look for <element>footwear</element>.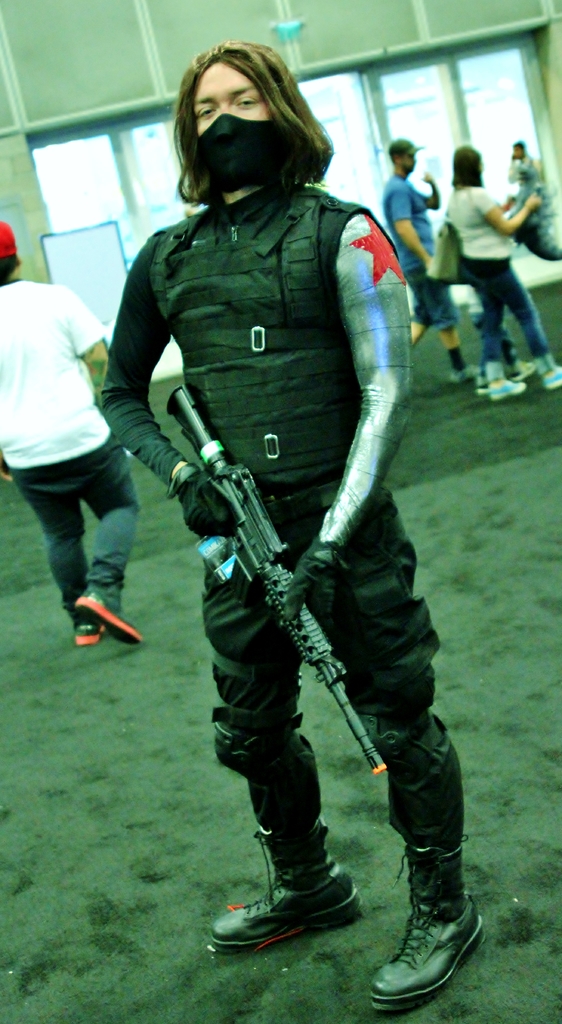
Found: (72,620,107,648).
